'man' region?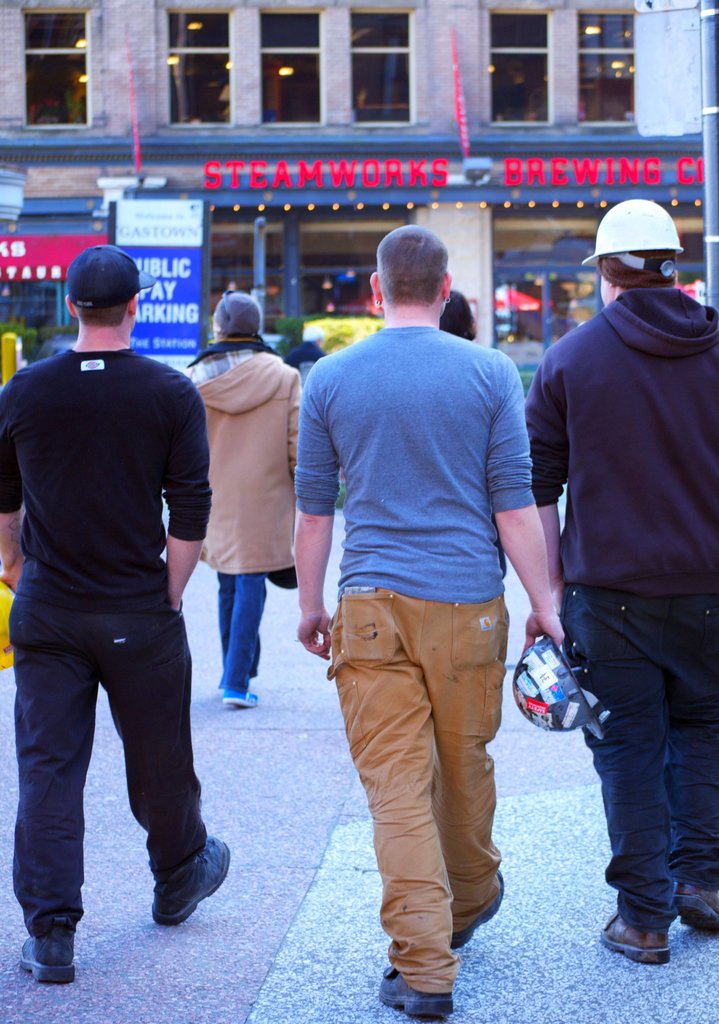
bbox=(179, 287, 303, 707)
